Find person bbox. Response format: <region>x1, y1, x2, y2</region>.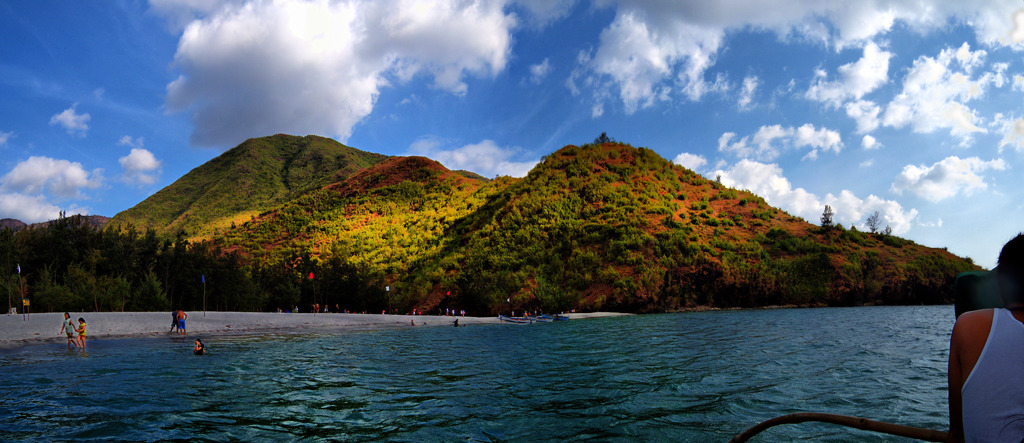
<region>176, 305, 188, 334</region>.
